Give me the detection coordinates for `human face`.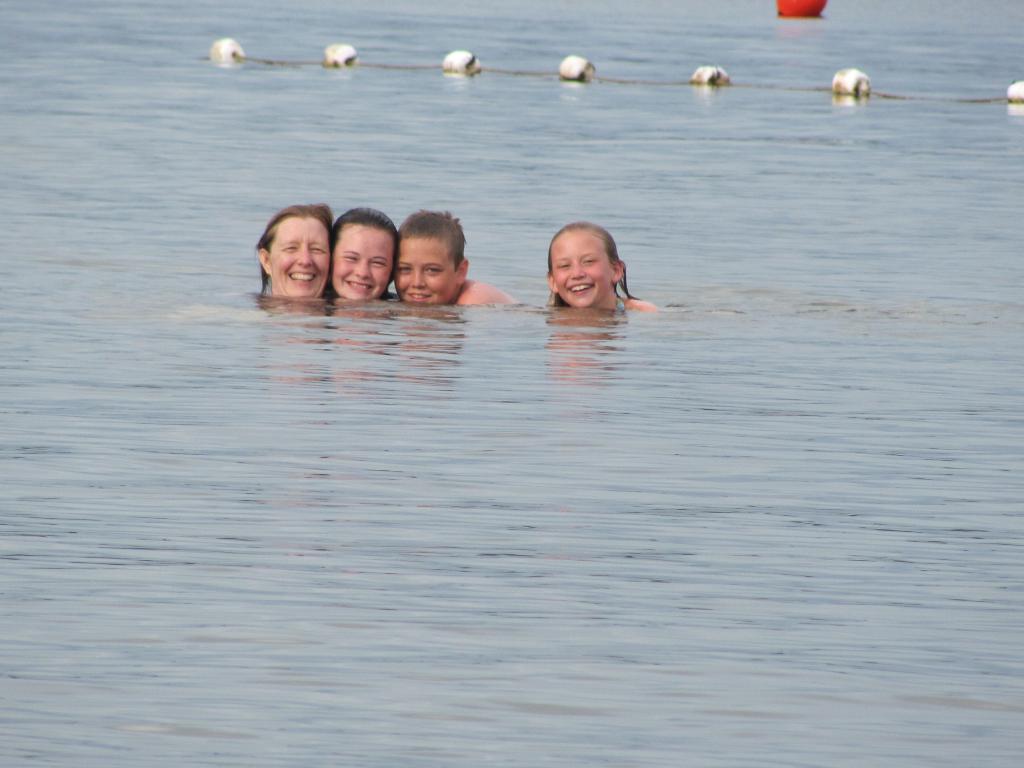
<region>394, 239, 458, 307</region>.
